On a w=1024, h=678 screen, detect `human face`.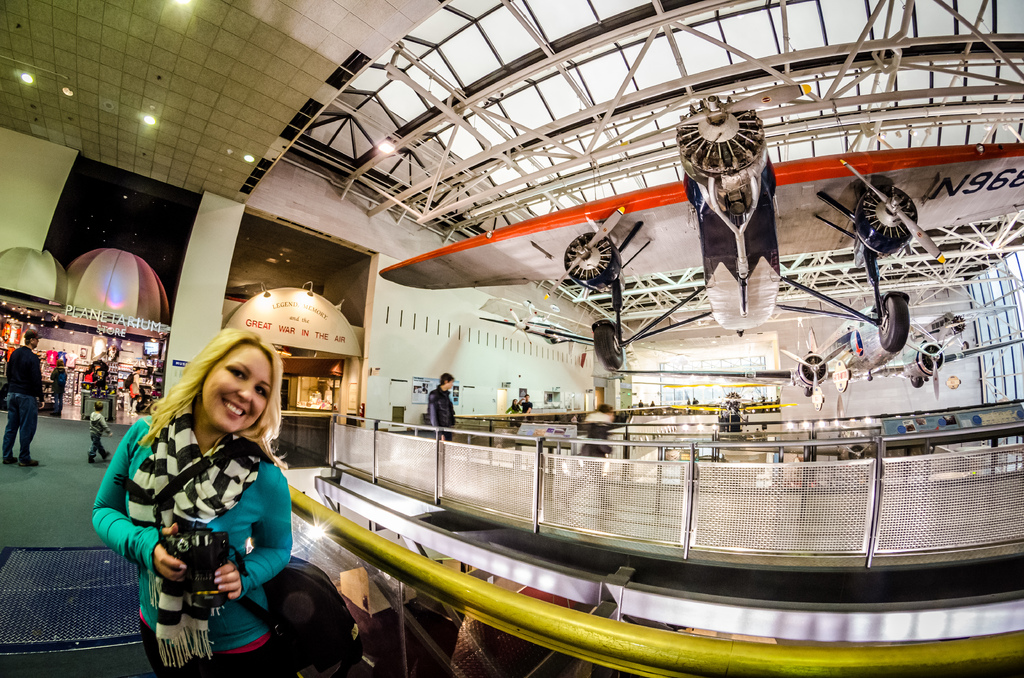
locate(513, 398, 518, 405).
